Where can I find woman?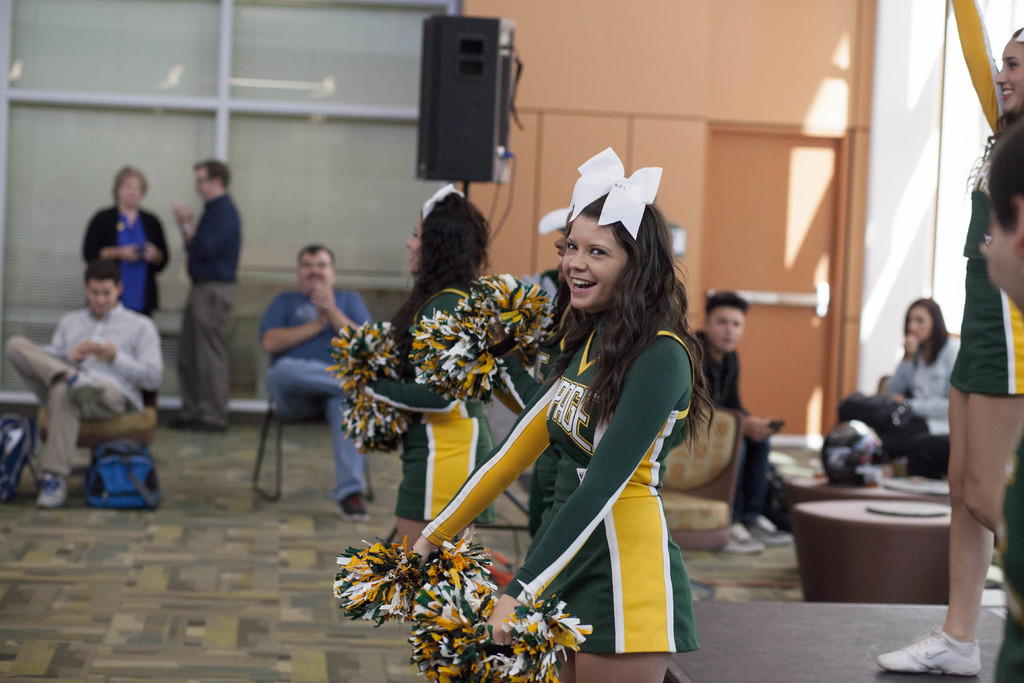
You can find it at pyautogui.locateOnScreen(877, 299, 966, 481).
